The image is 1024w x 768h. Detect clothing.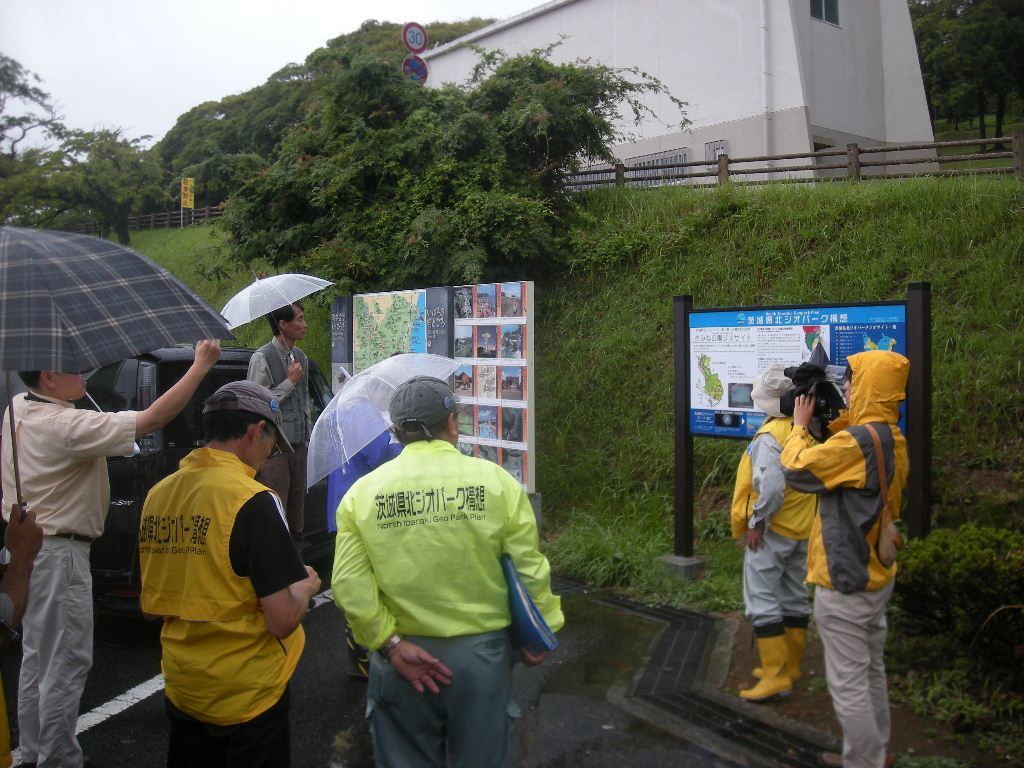
Detection: {"x1": 0, "y1": 385, "x2": 144, "y2": 766}.
